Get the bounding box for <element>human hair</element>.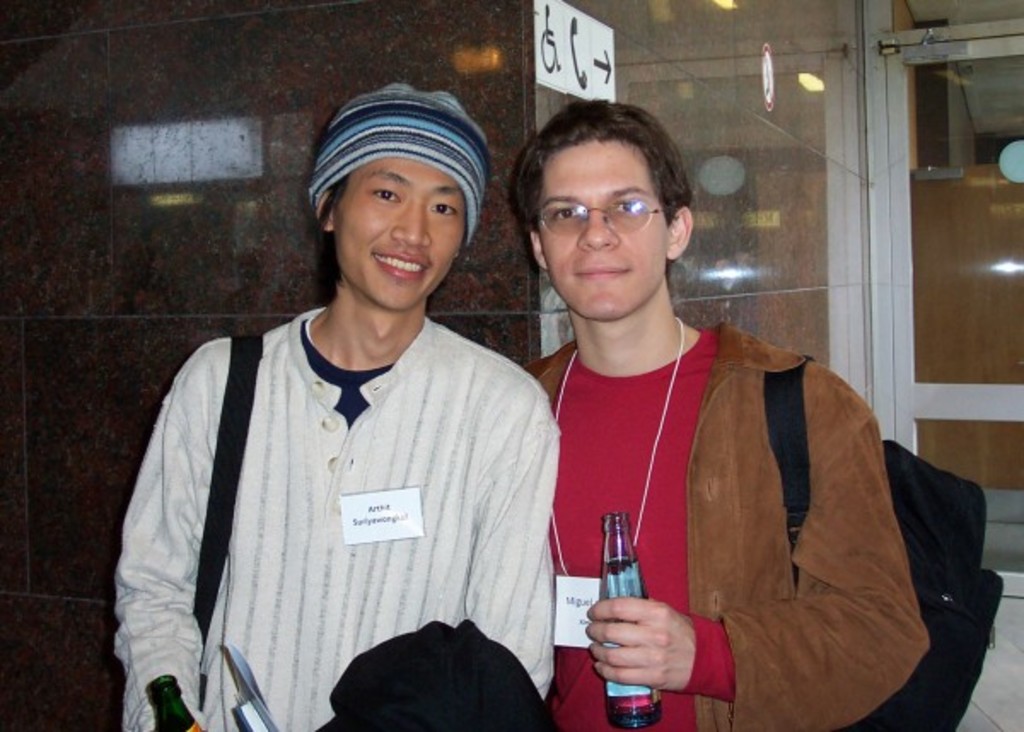
(311,167,471,287).
